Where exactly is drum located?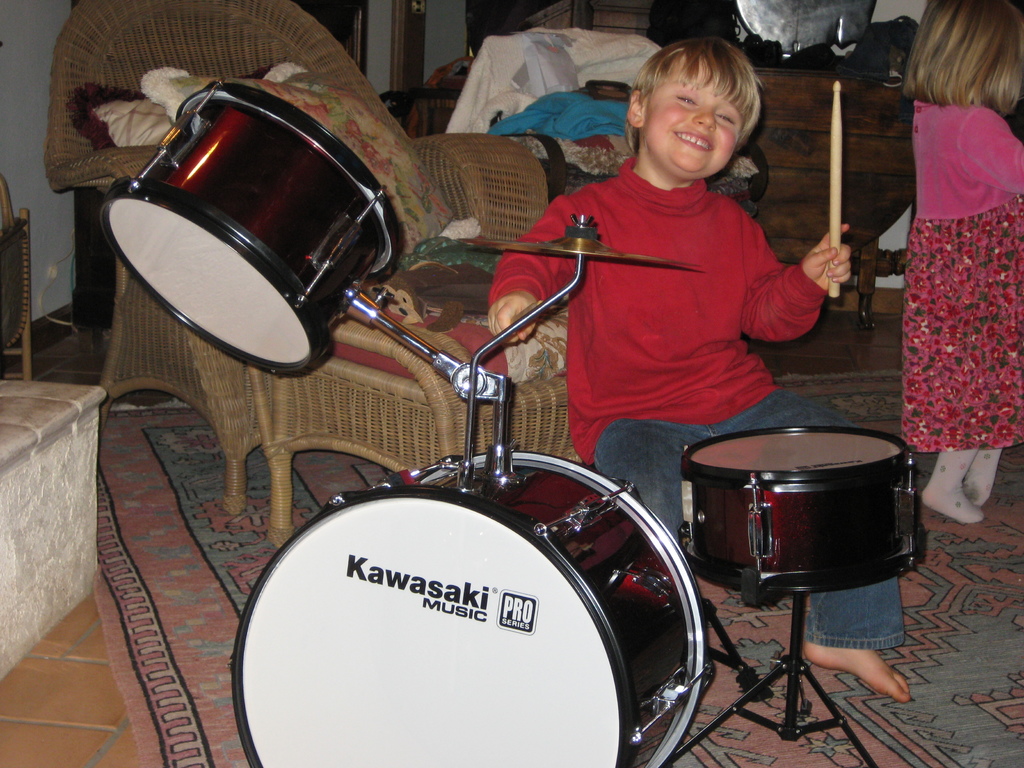
Its bounding box is [227, 451, 718, 767].
